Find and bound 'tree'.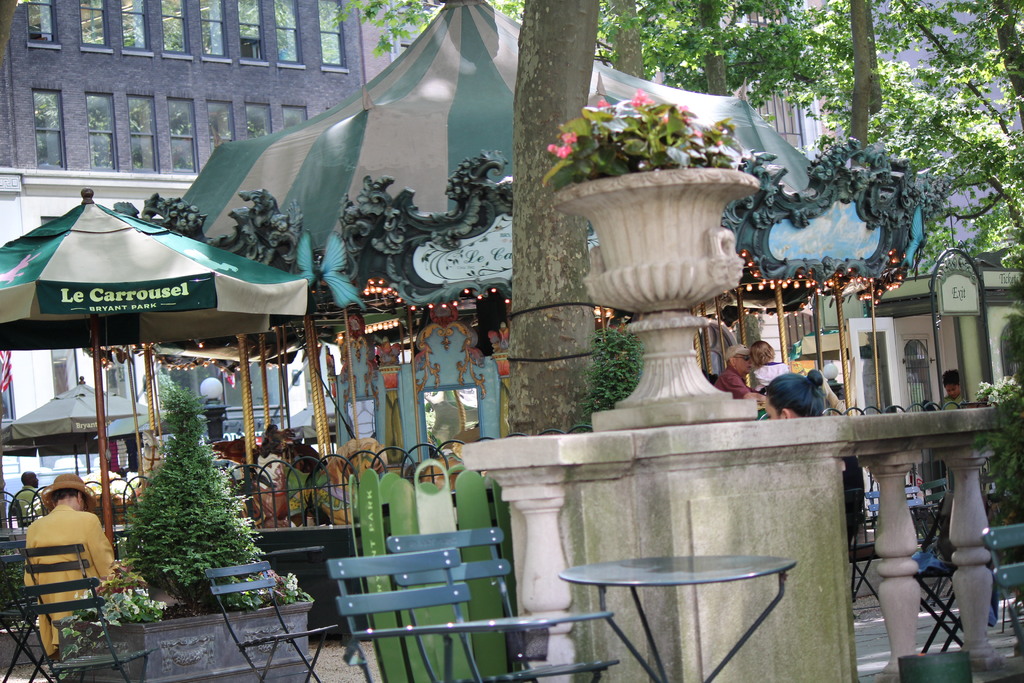
Bound: Rect(598, 0, 822, 94).
